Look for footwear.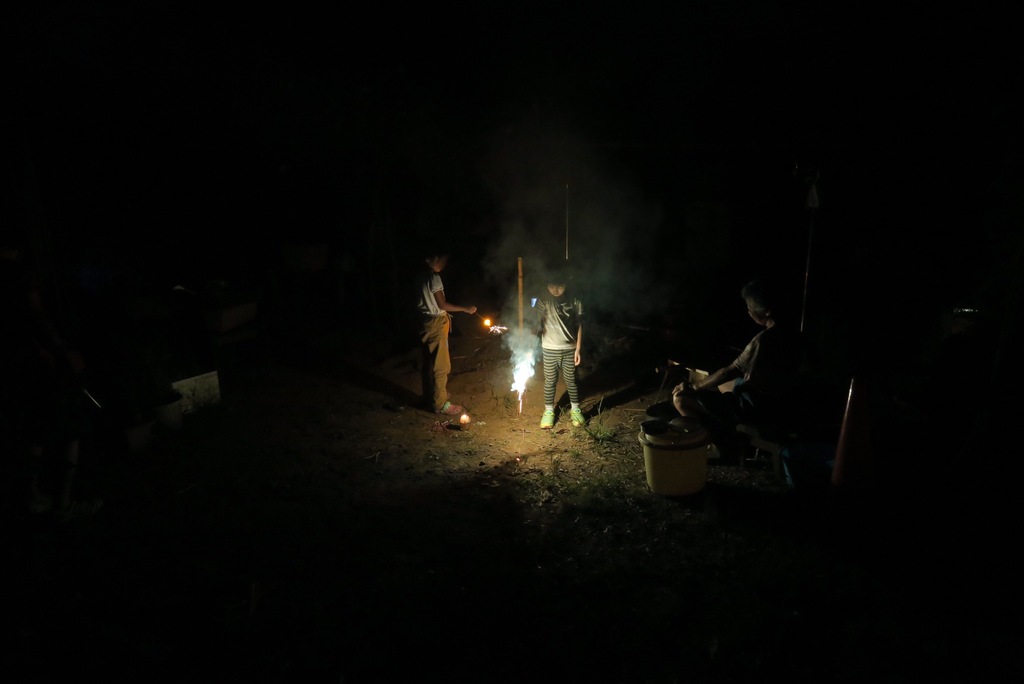
Found: bbox=[442, 405, 466, 416].
